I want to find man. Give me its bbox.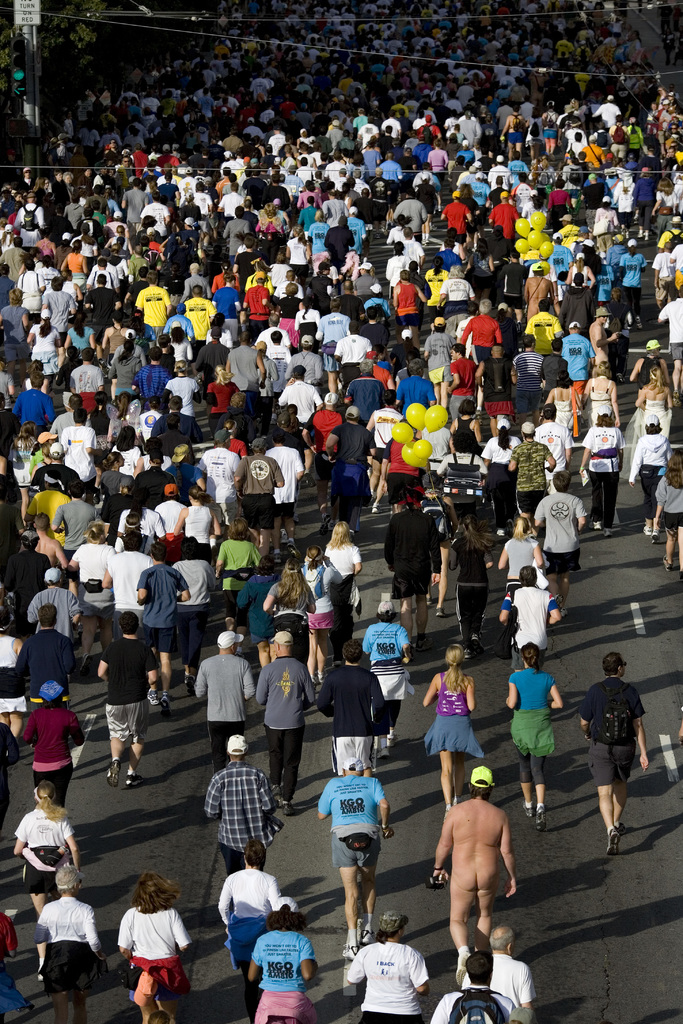
580 650 650 853.
